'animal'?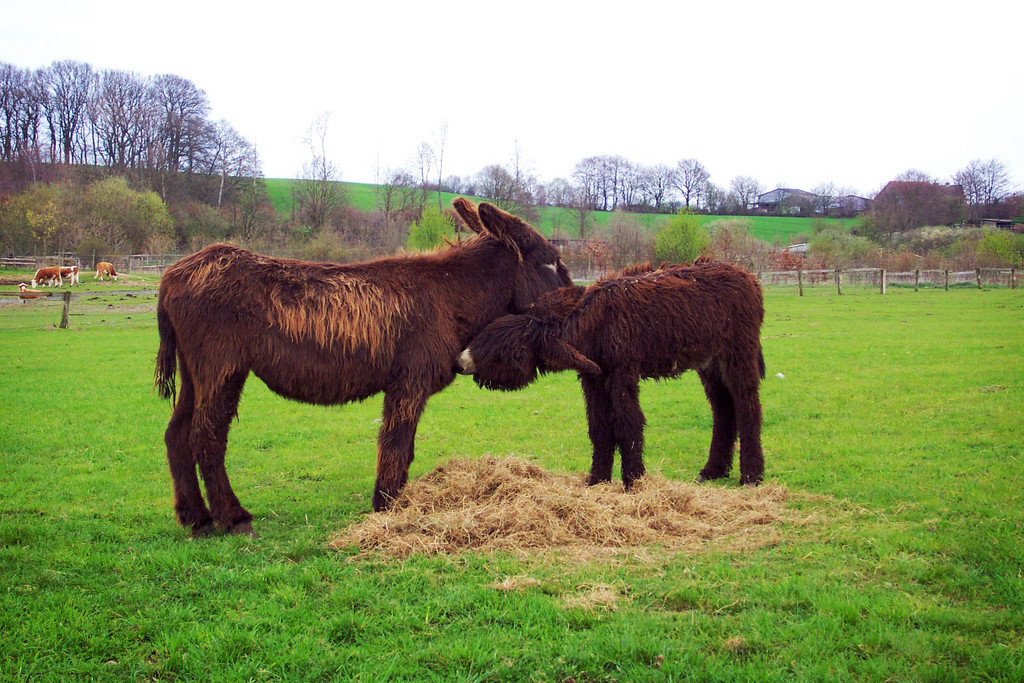
l=149, t=197, r=573, b=540
